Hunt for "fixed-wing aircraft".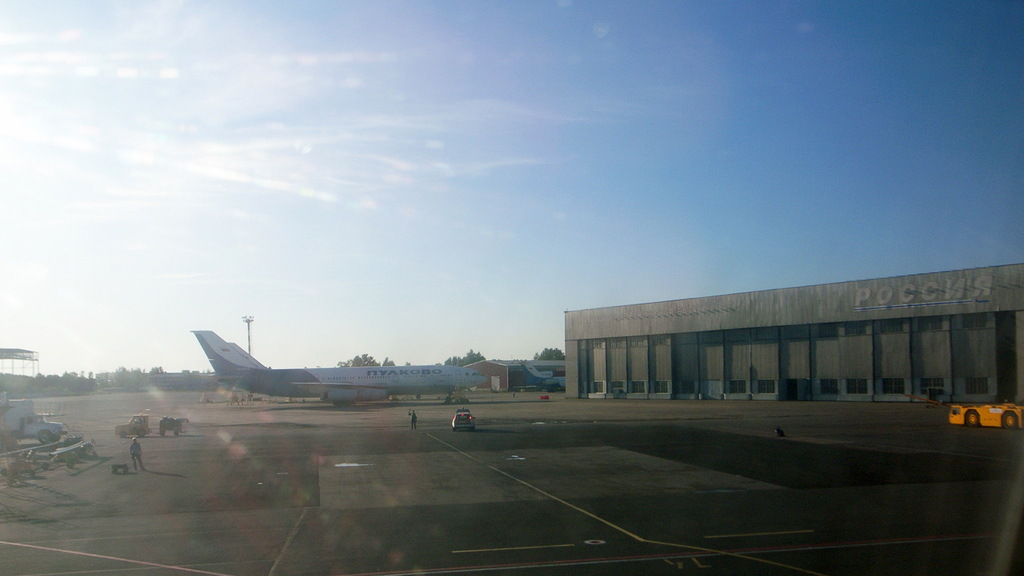
Hunted down at region(189, 328, 486, 411).
